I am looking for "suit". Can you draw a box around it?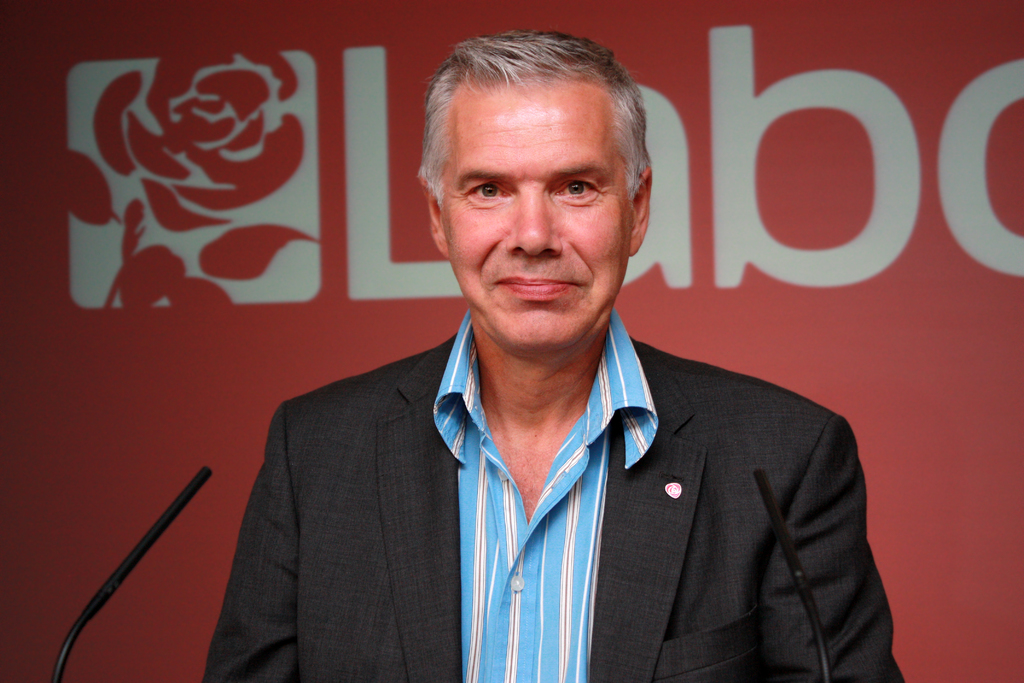
Sure, the bounding box is [226,281,889,645].
